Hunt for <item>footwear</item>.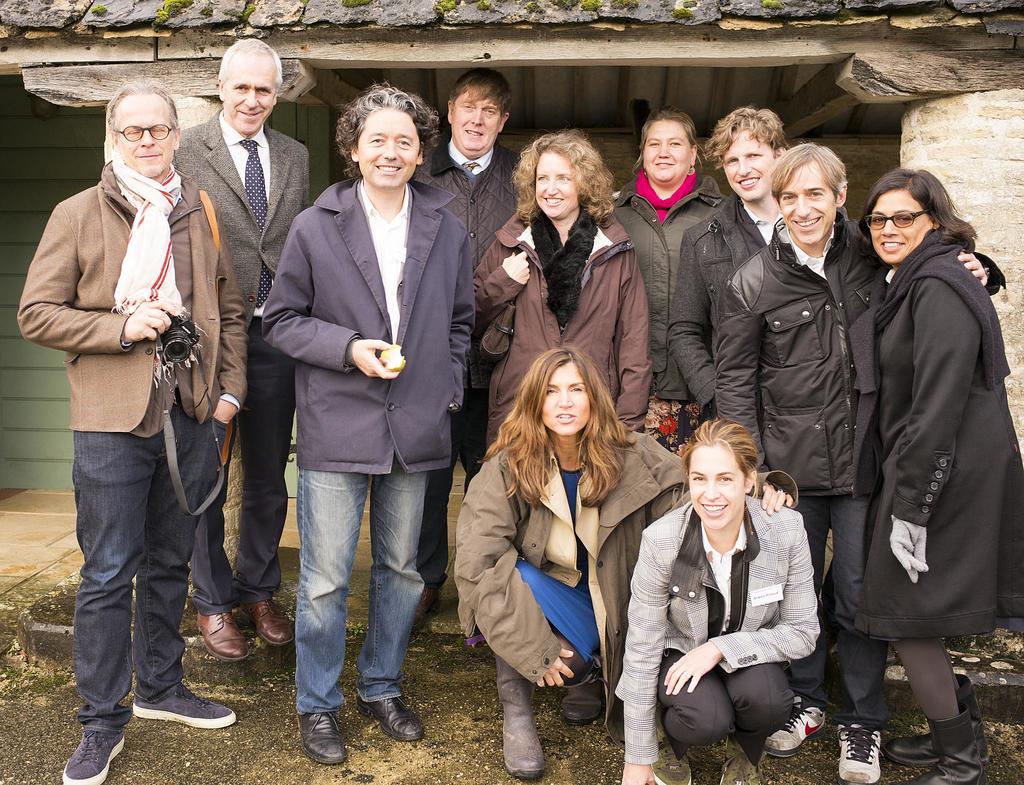
Hunted down at box(495, 646, 541, 781).
